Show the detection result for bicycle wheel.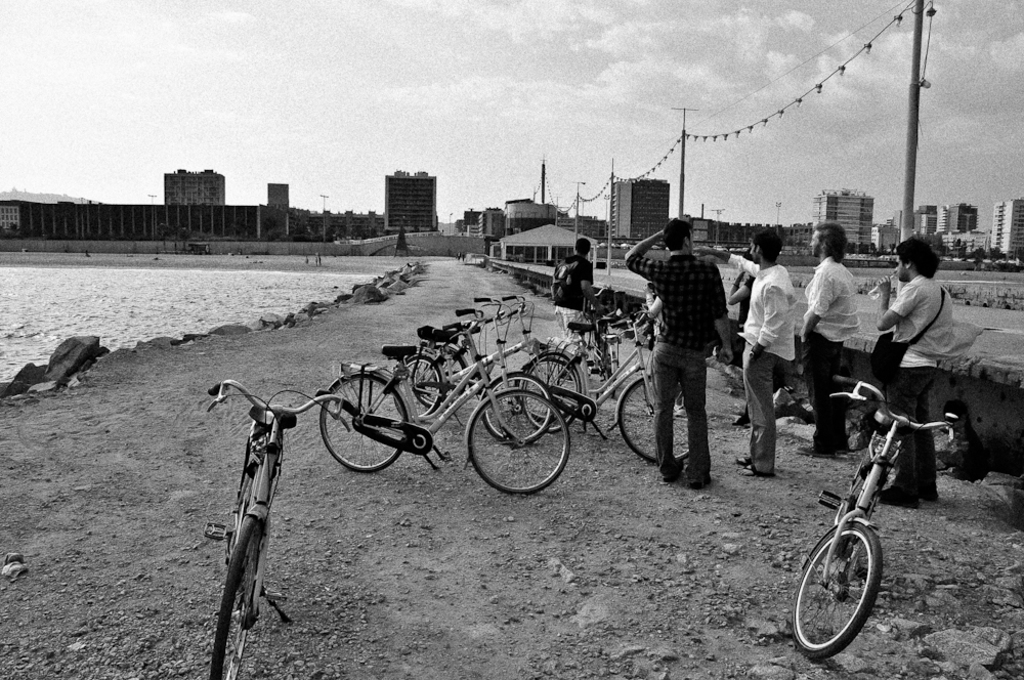
crop(230, 437, 271, 554).
